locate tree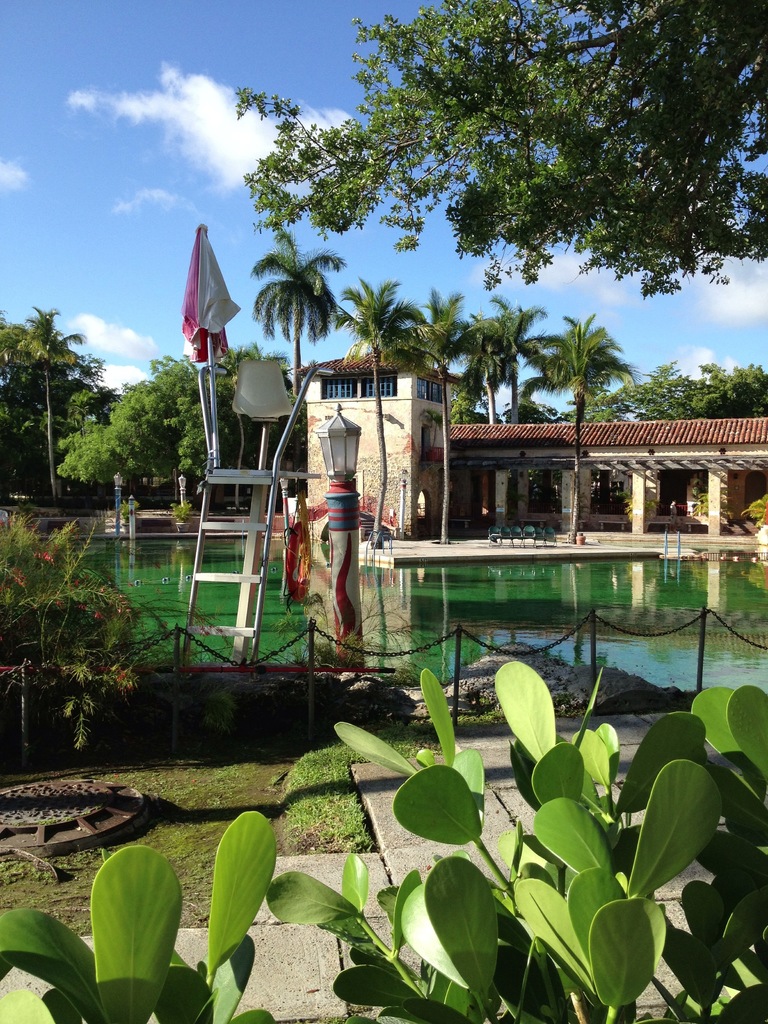
box=[223, 0, 767, 294]
